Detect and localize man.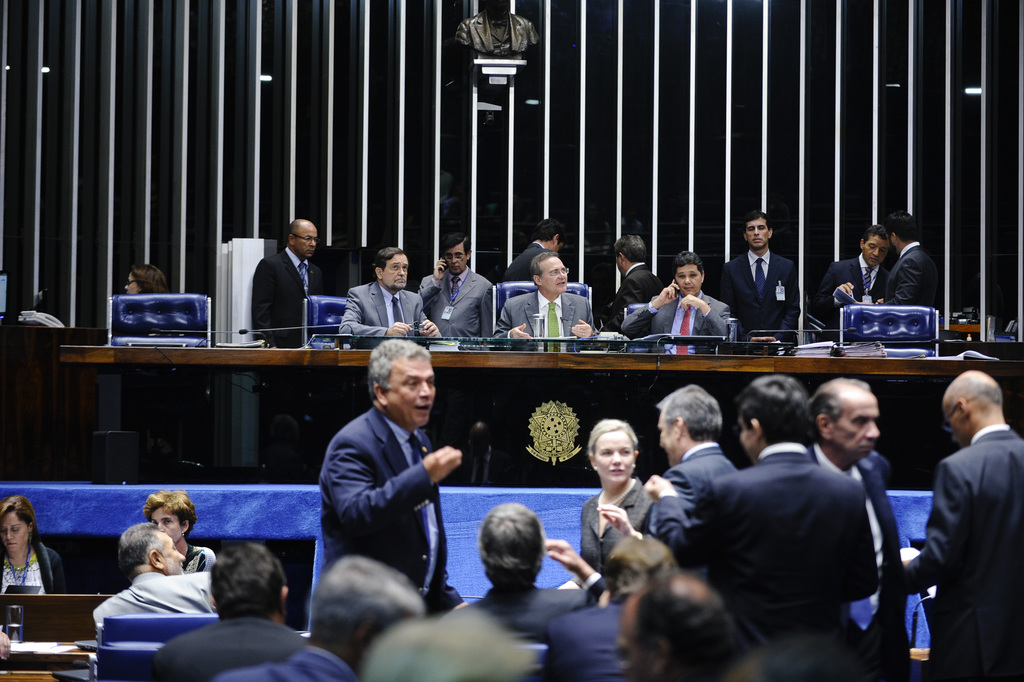
Localized at (88,514,222,642).
